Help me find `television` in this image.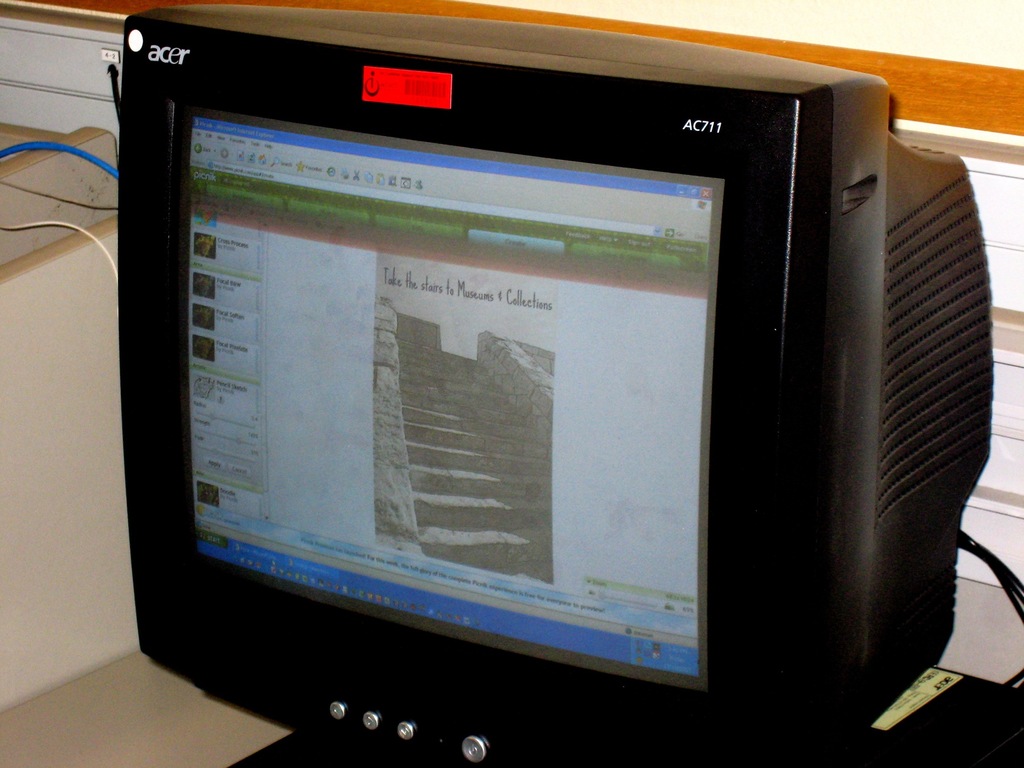
Found it: x1=97, y1=0, x2=995, y2=767.
